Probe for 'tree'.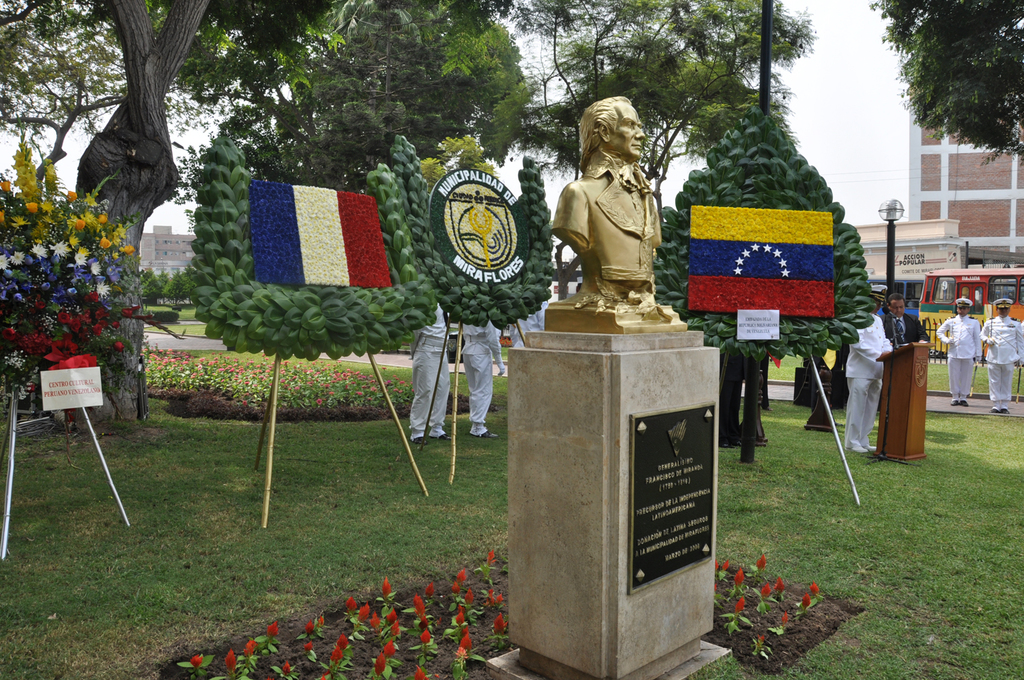
Probe result: BBox(865, 0, 1023, 163).
